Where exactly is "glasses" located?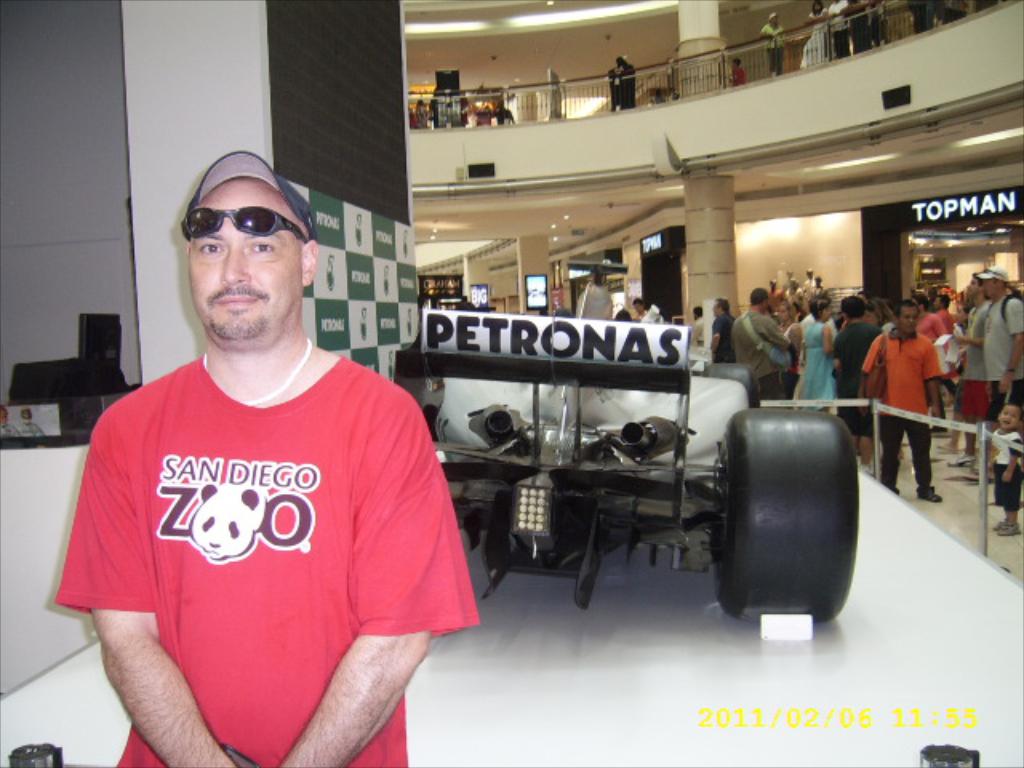
Its bounding box is [178,203,299,253].
